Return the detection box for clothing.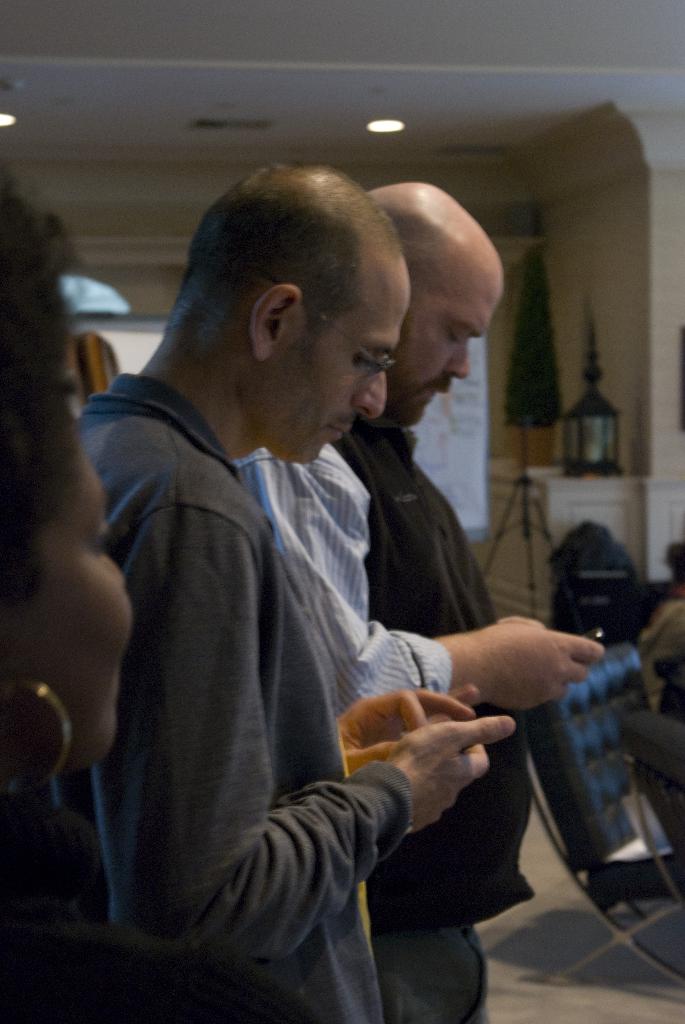
region(340, 421, 539, 1023).
